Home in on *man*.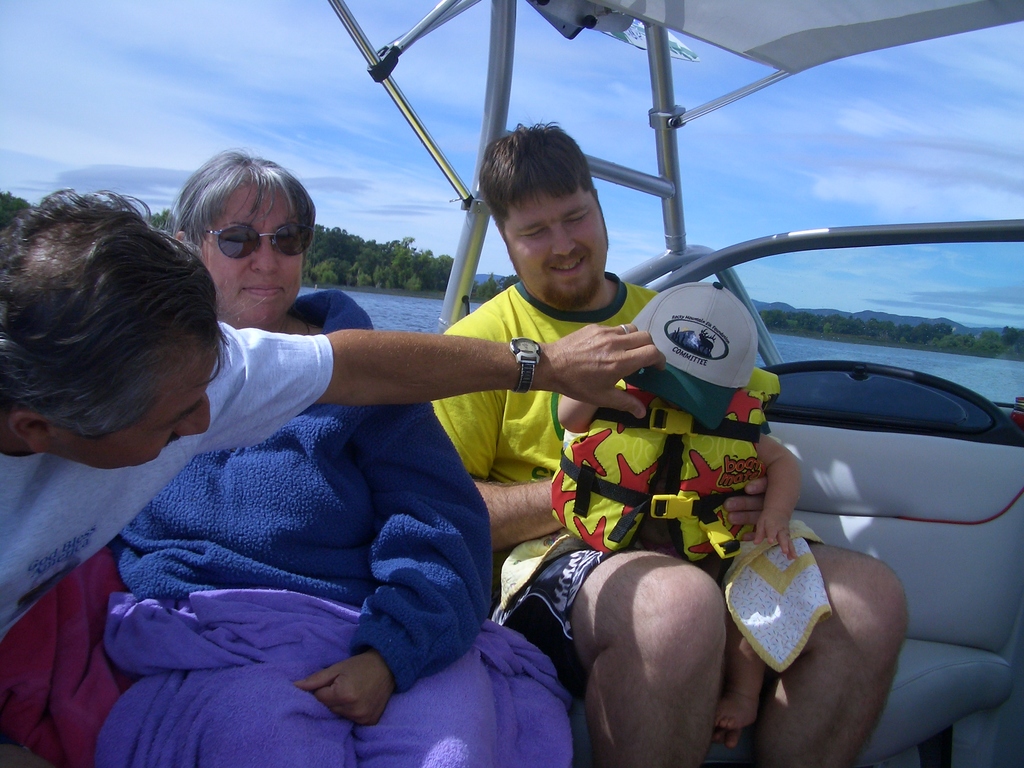
Homed in at bbox=[424, 116, 907, 767].
